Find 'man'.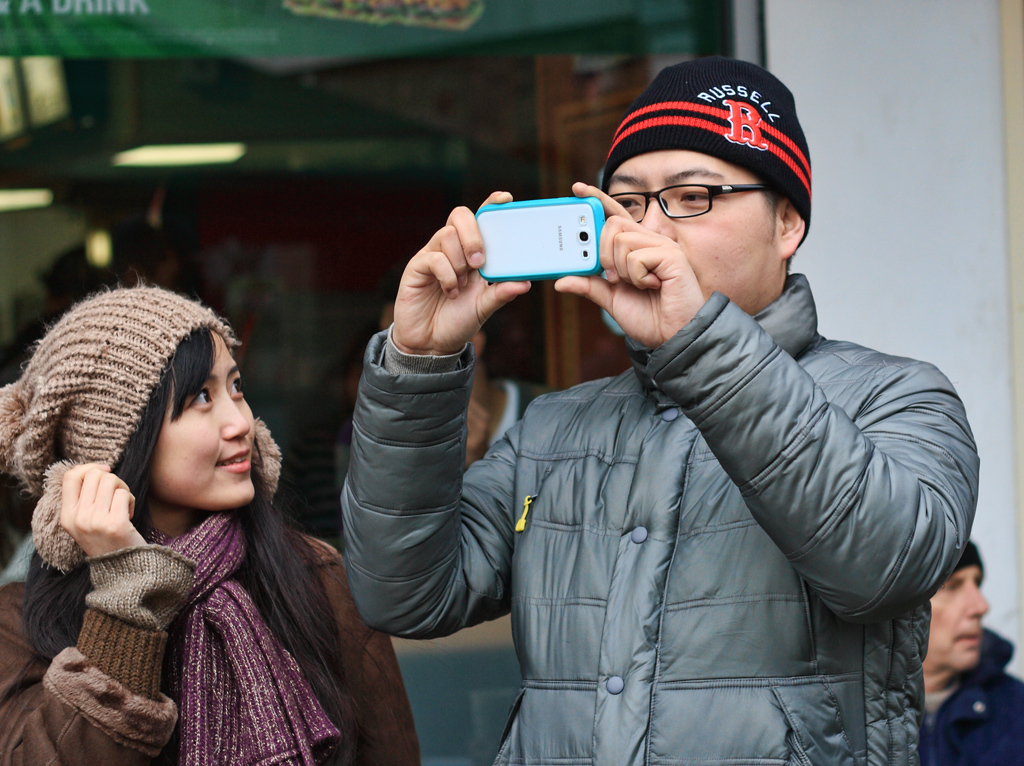
336:56:980:765.
